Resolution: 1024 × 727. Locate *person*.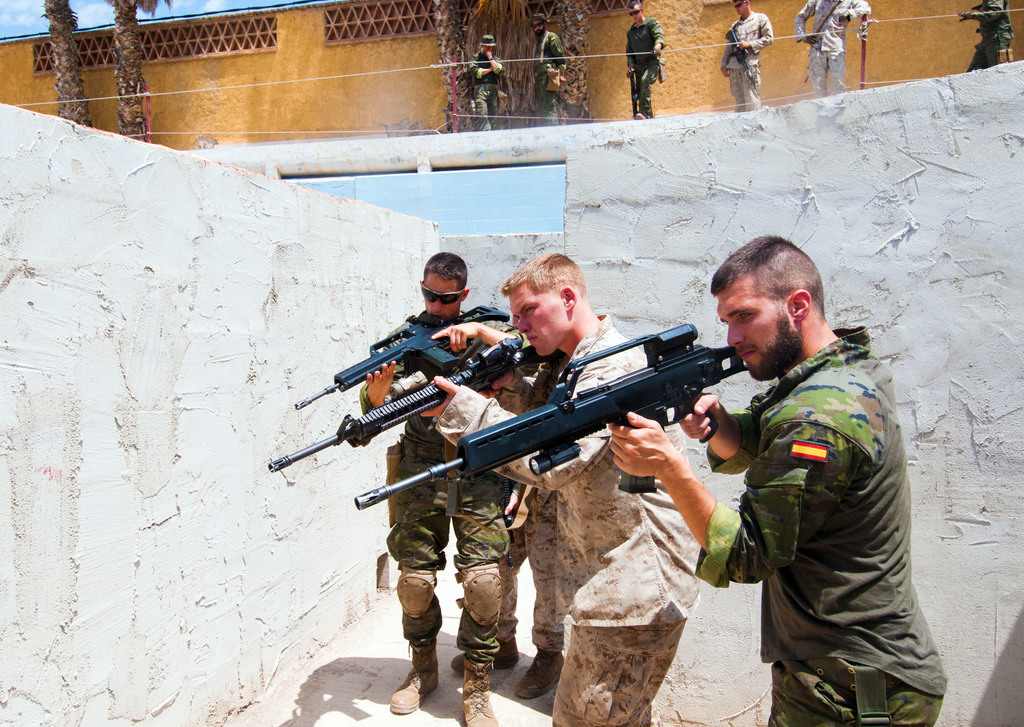
locate(720, 0, 775, 113).
